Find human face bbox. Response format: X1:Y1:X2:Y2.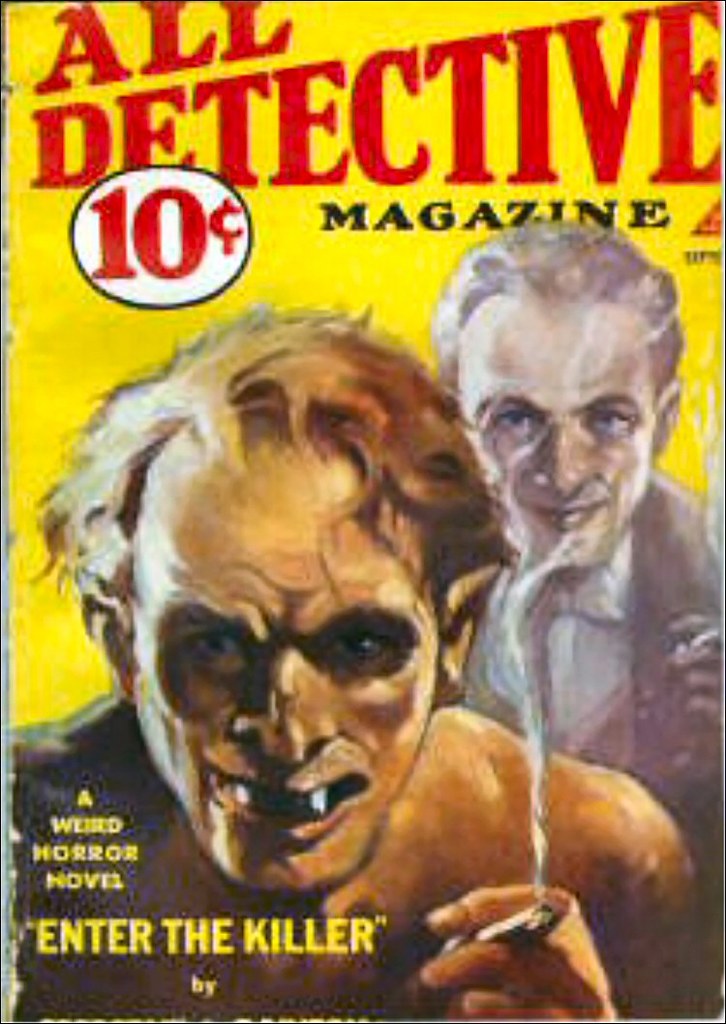
136:453:435:888.
